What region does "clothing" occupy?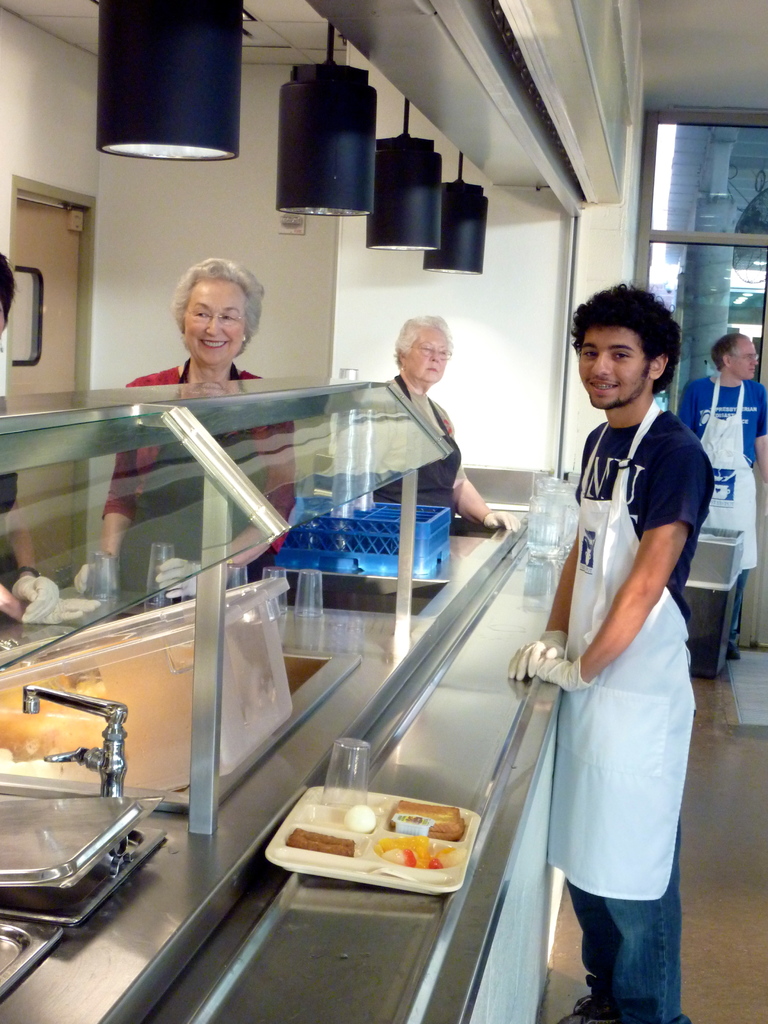
524, 354, 717, 972.
